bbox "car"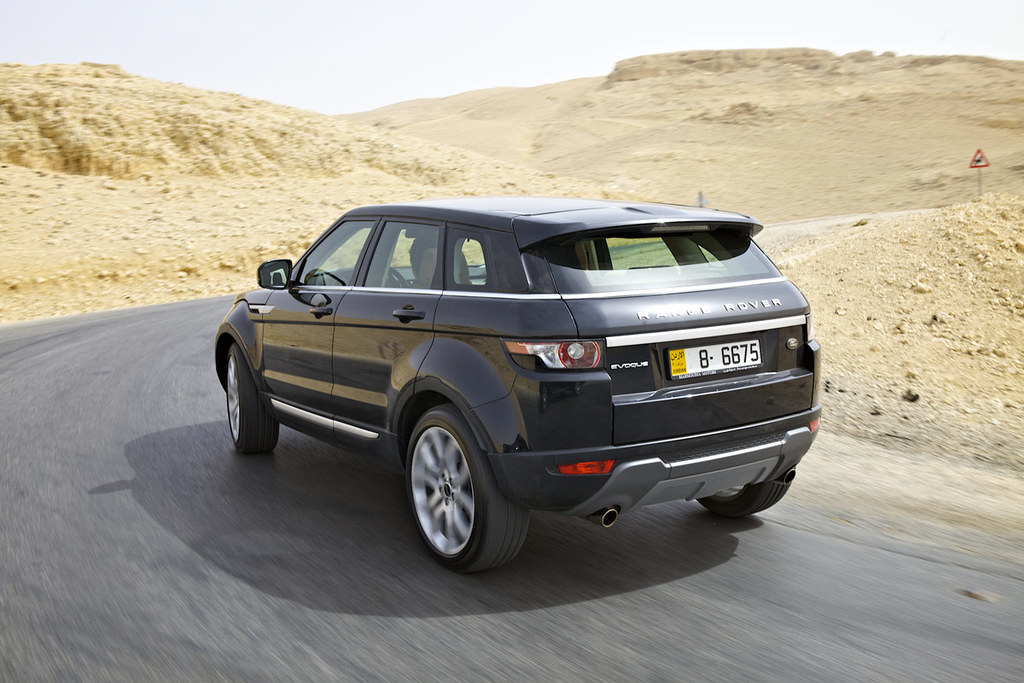
(206,184,831,565)
